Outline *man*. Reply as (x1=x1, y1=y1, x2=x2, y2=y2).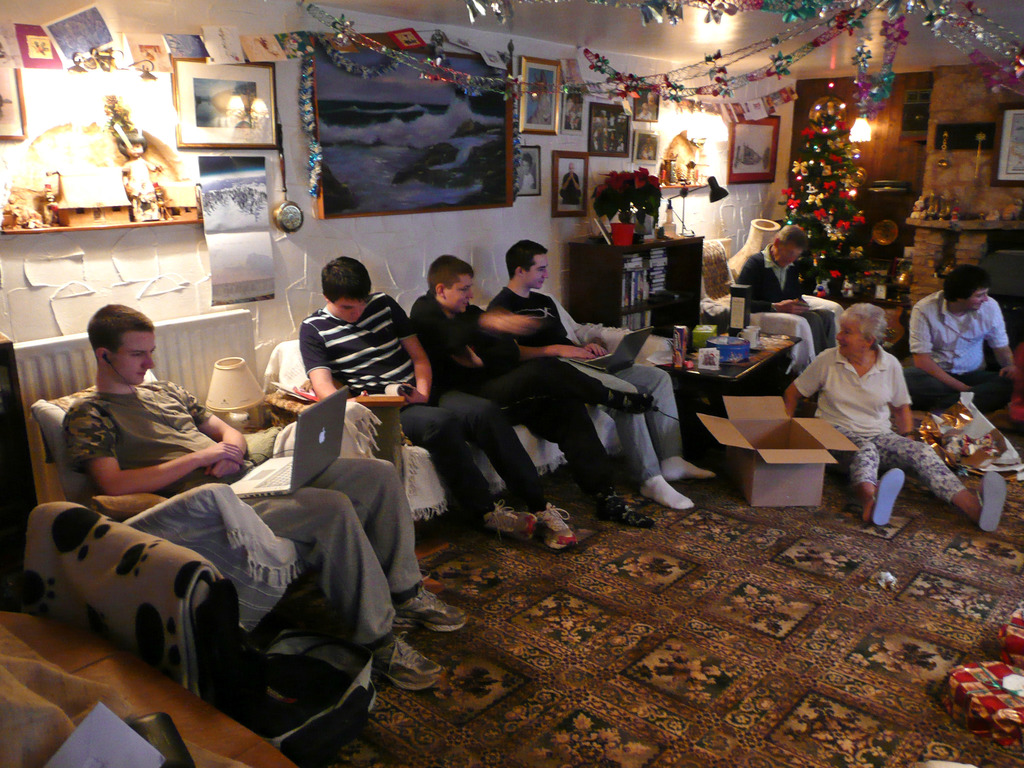
(x1=65, y1=300, x2=467, y2=693).
